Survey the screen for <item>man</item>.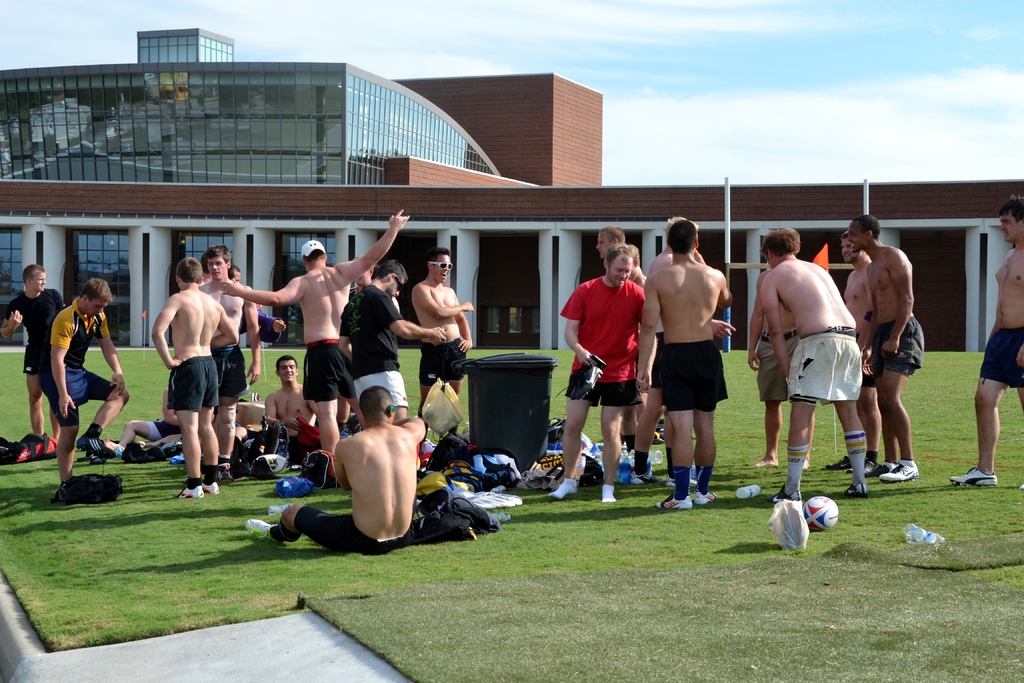
Survey found: [550,241,746,501].
